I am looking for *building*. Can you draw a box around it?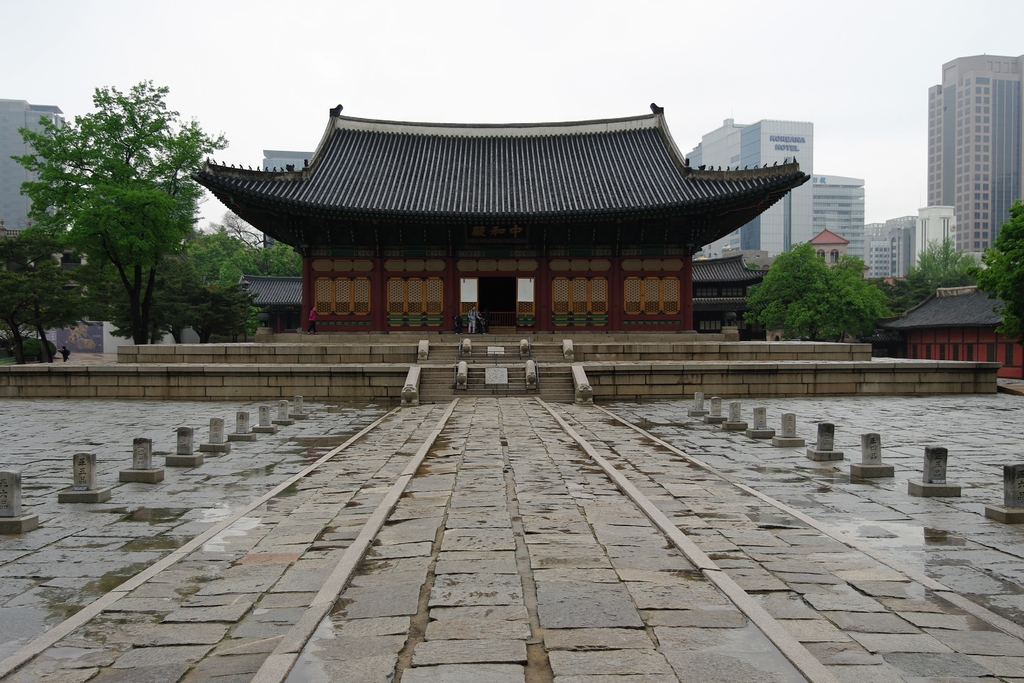
Sure, the bounding box is (191,105,810,335).
